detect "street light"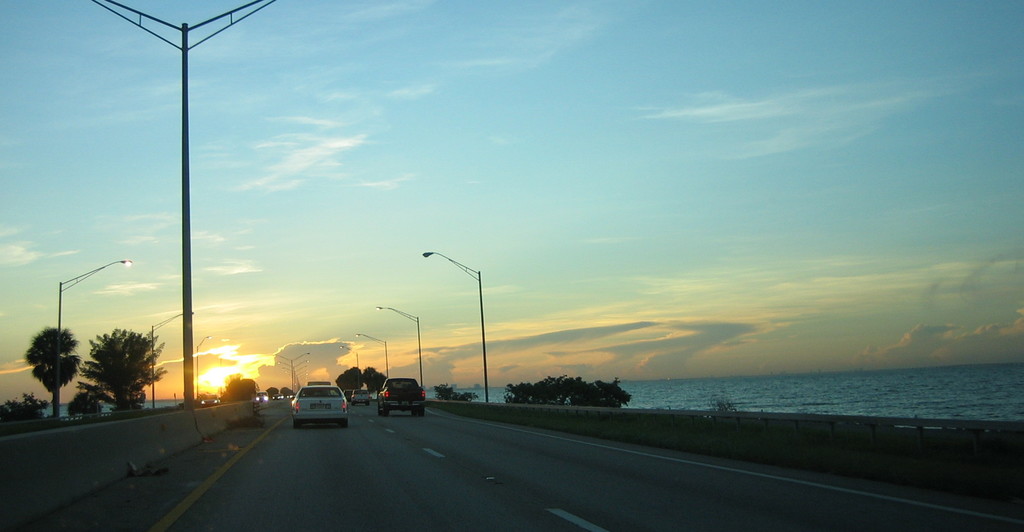
crop(106, 28, 255, 437)
